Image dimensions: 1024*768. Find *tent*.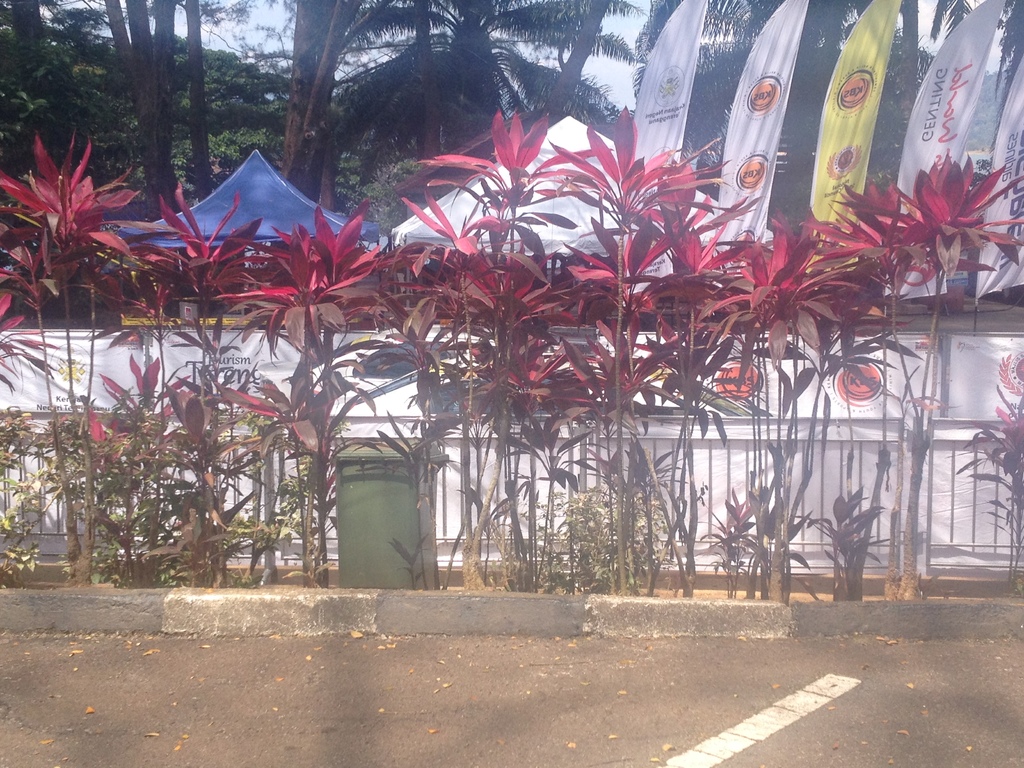
select_region(101, 146, 393, 316).
